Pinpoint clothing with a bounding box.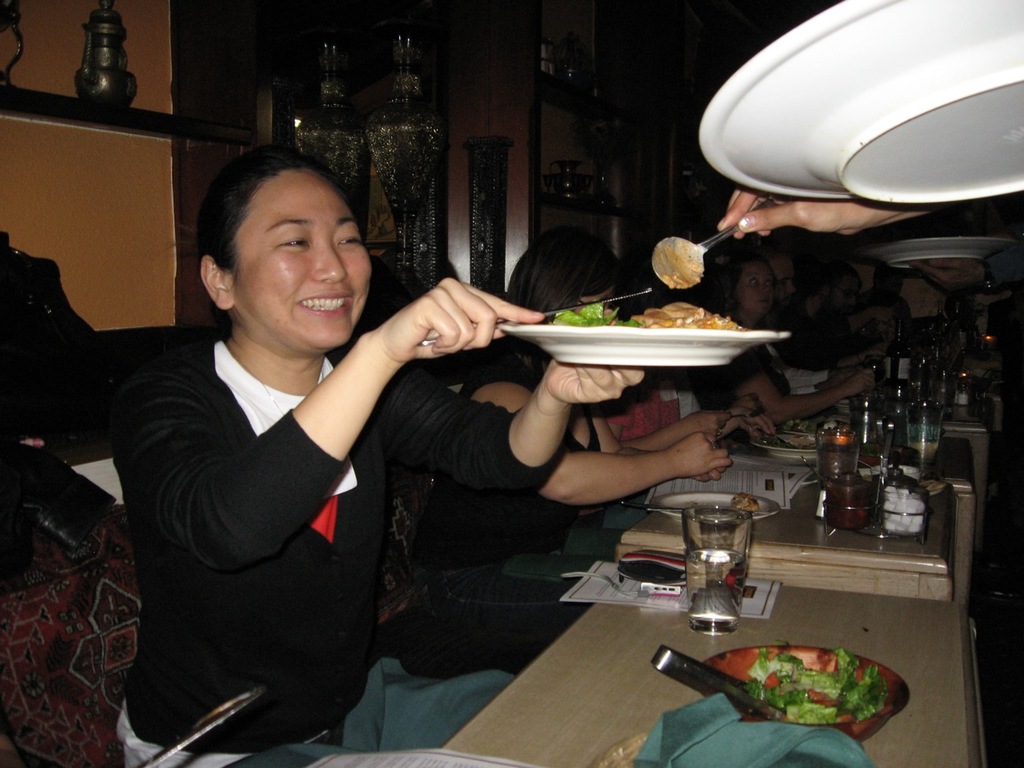
(779,296,846,366).
